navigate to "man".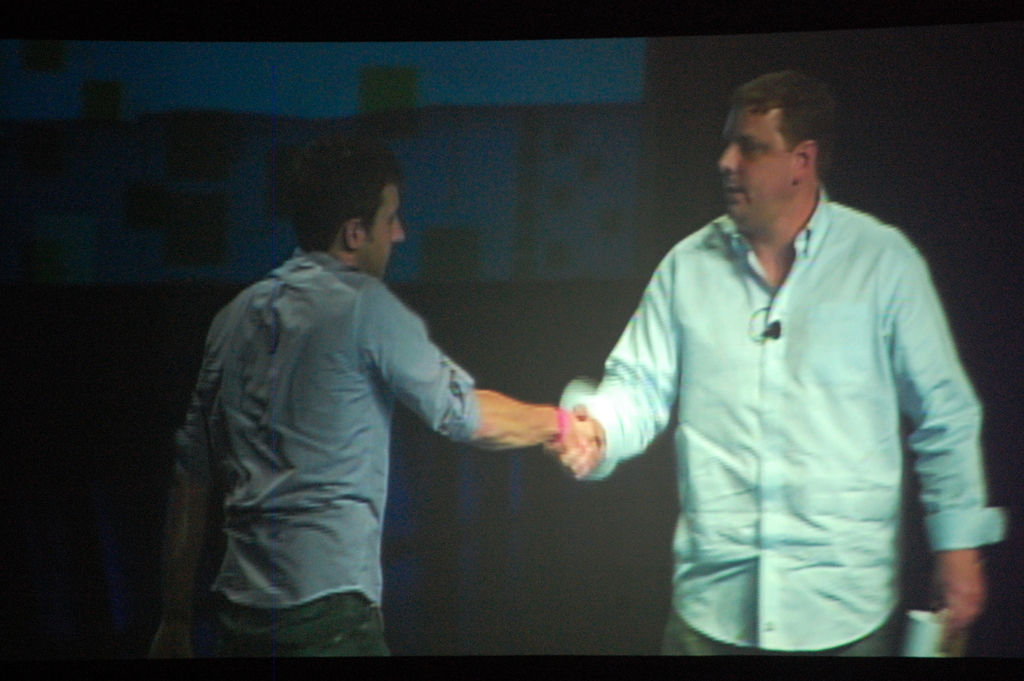
Navigation target: bbox=(547, 67, 1007, 658).
